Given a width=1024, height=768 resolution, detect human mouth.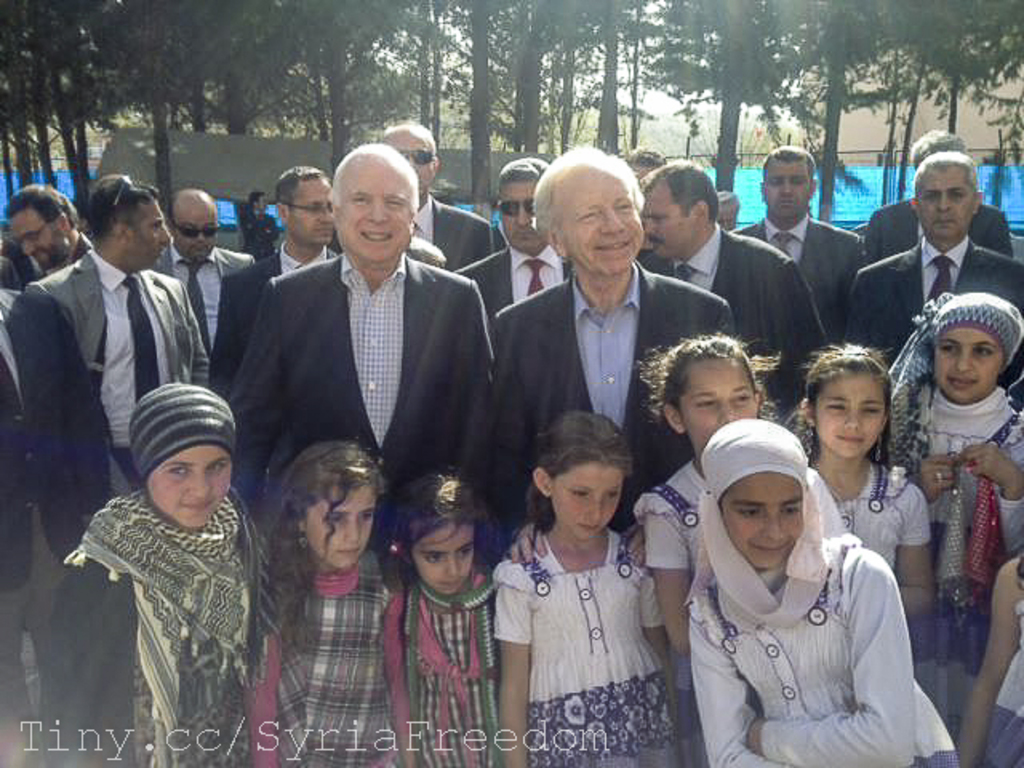
(x1=747, y1=534, x2=795, y2=565).
